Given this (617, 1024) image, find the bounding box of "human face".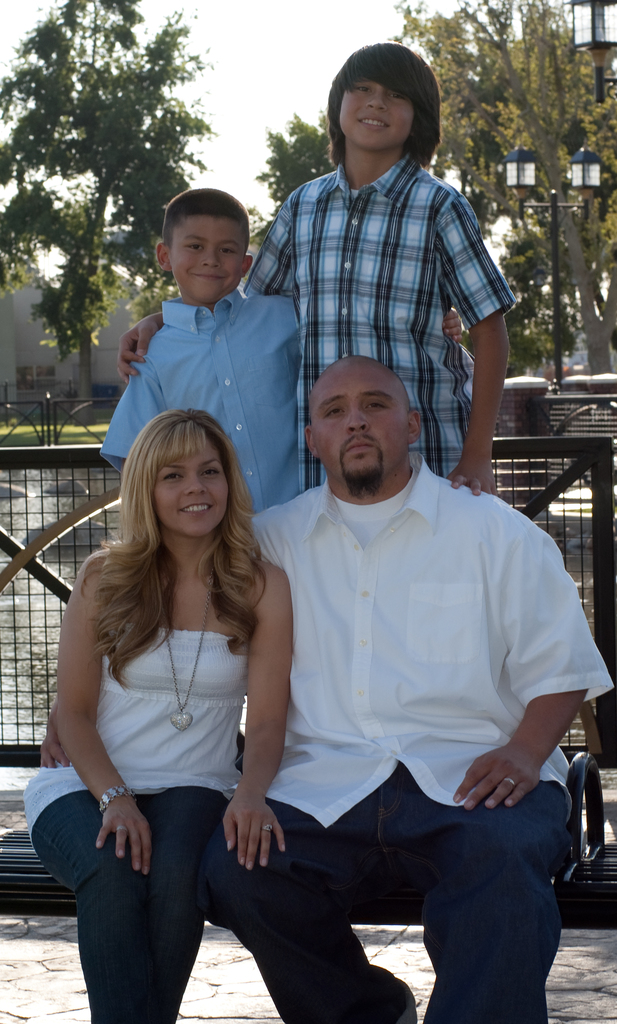
bbox(319, 367, 407, 484).
